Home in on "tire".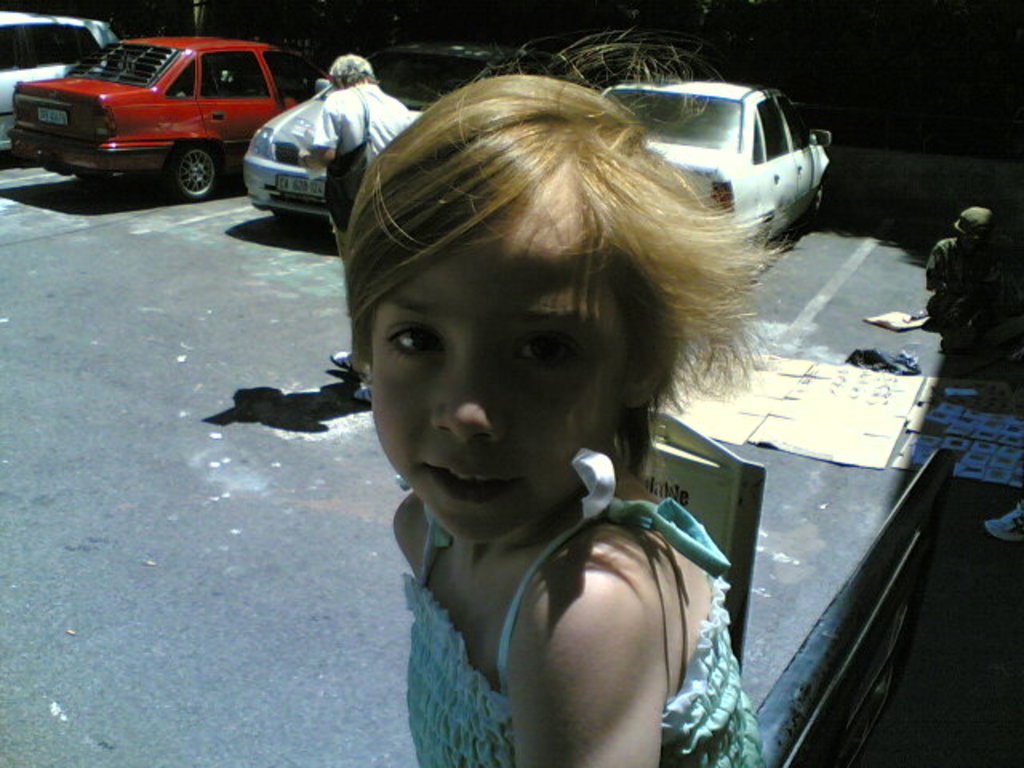
Homed in at [left=118, top=120, right=218, bottom=186].
